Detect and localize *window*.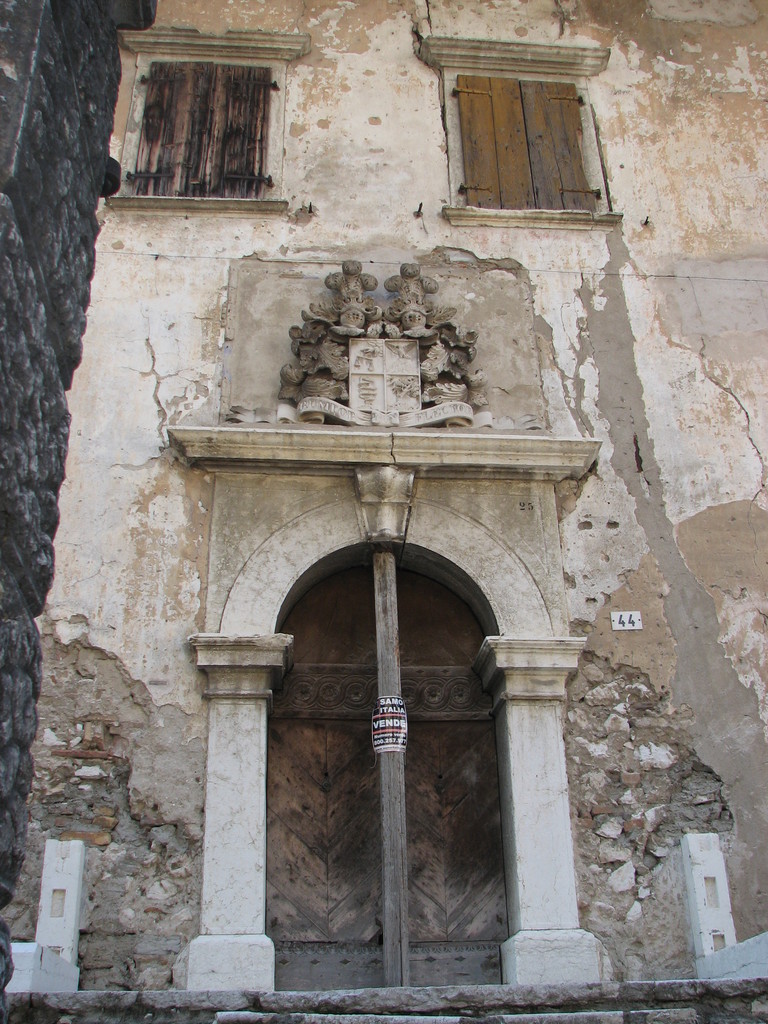
Localized at box(127, 58, 278, 198).
